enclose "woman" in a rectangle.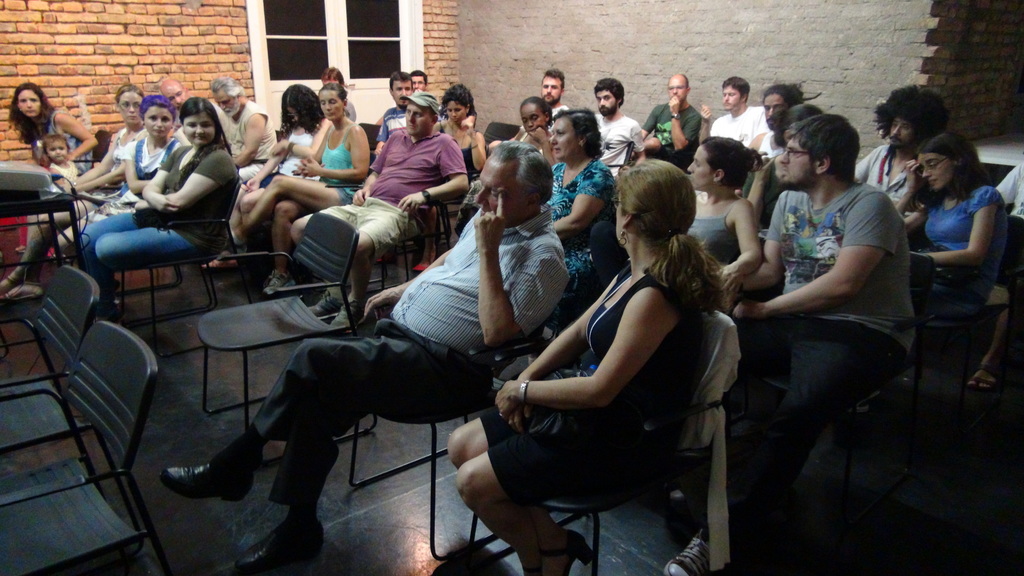
[687,132,758,281].
